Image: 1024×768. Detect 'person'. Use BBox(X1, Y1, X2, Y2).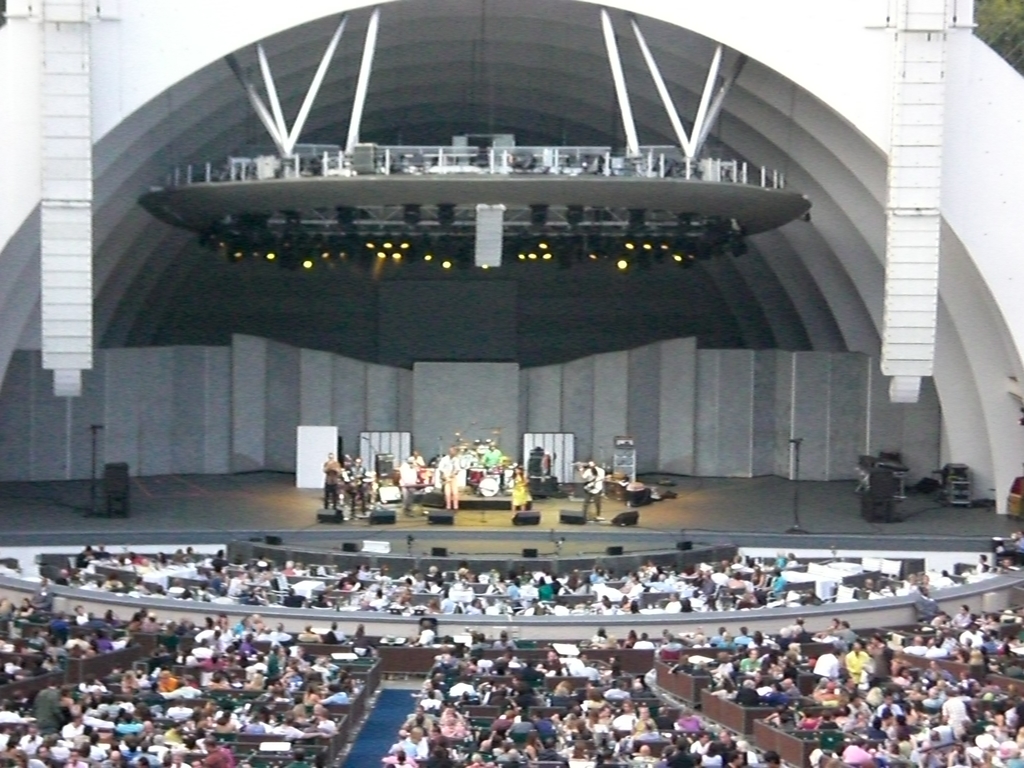
BBox(808, 646, 839, 675).
